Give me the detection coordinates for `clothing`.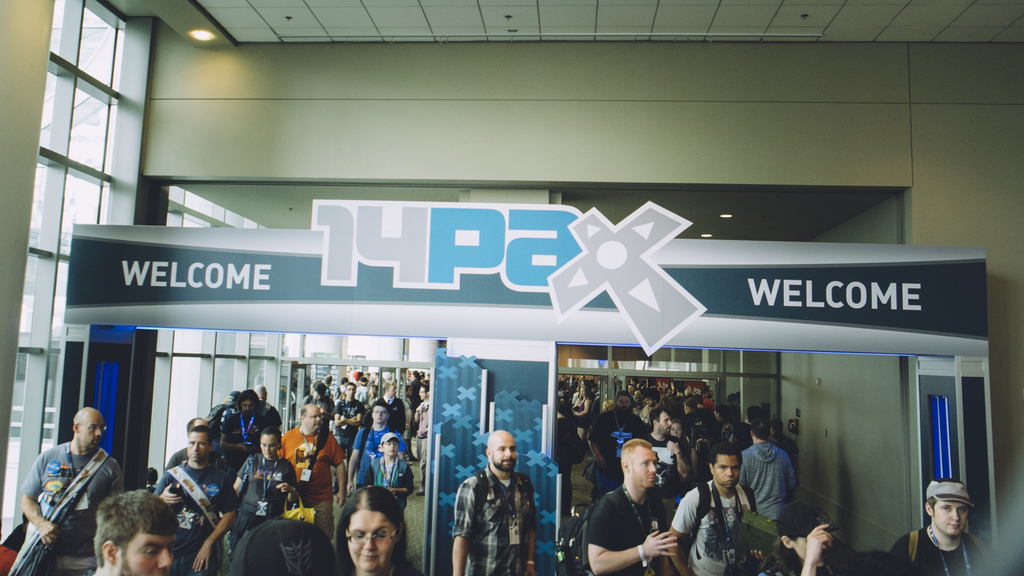
[582,399,648,484].
